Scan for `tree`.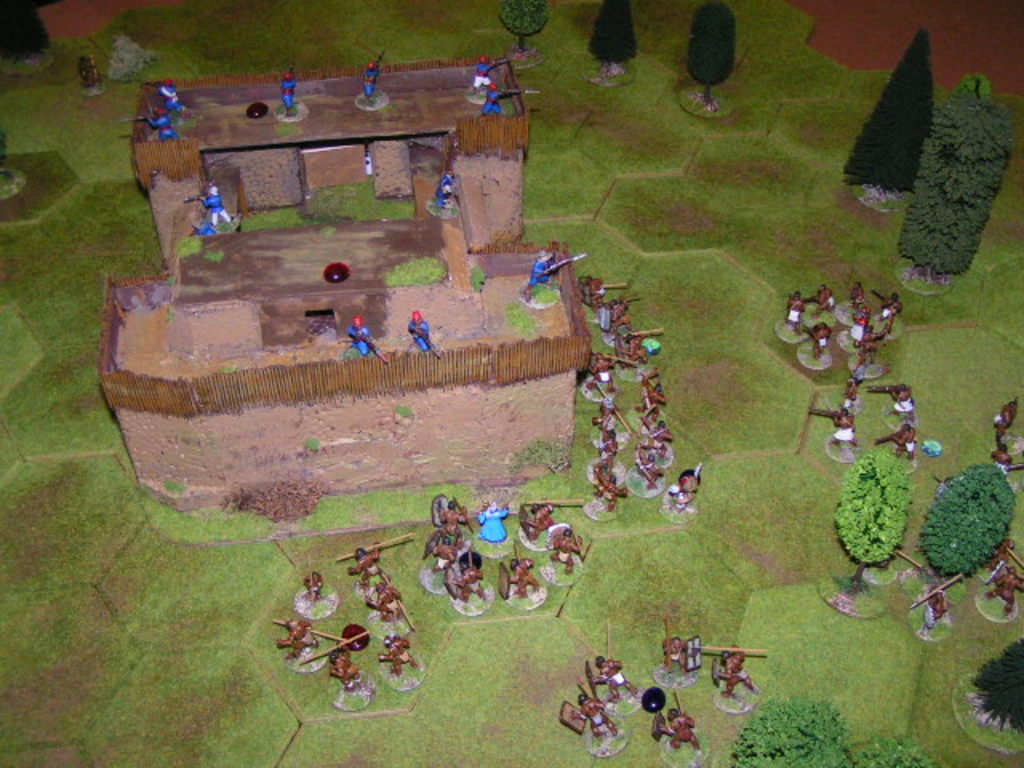
Scan result: region(952, 74, 992, 104).
